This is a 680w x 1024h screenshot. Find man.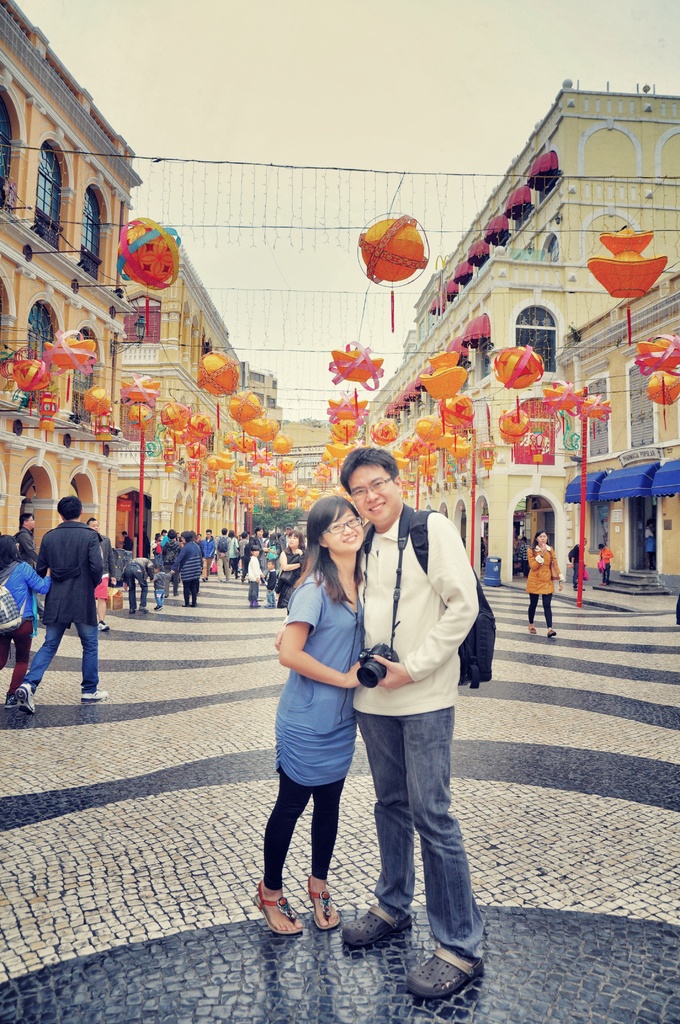
Bounding box: 567/539/588/593.
